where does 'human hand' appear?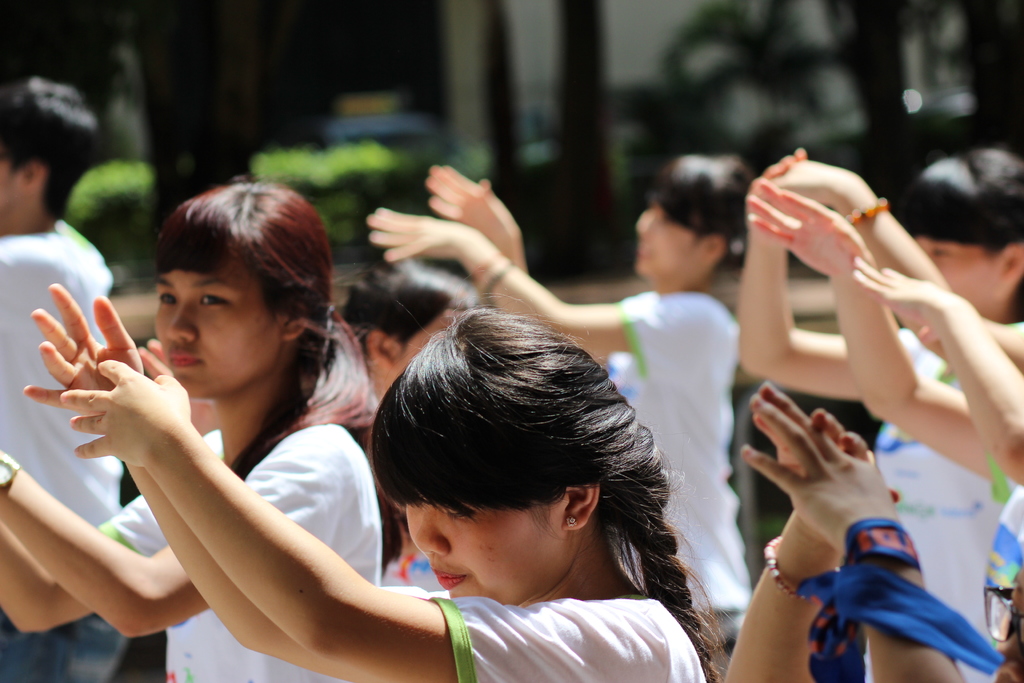
Appears at (left=846, top=252, right=972, bottom=324).
